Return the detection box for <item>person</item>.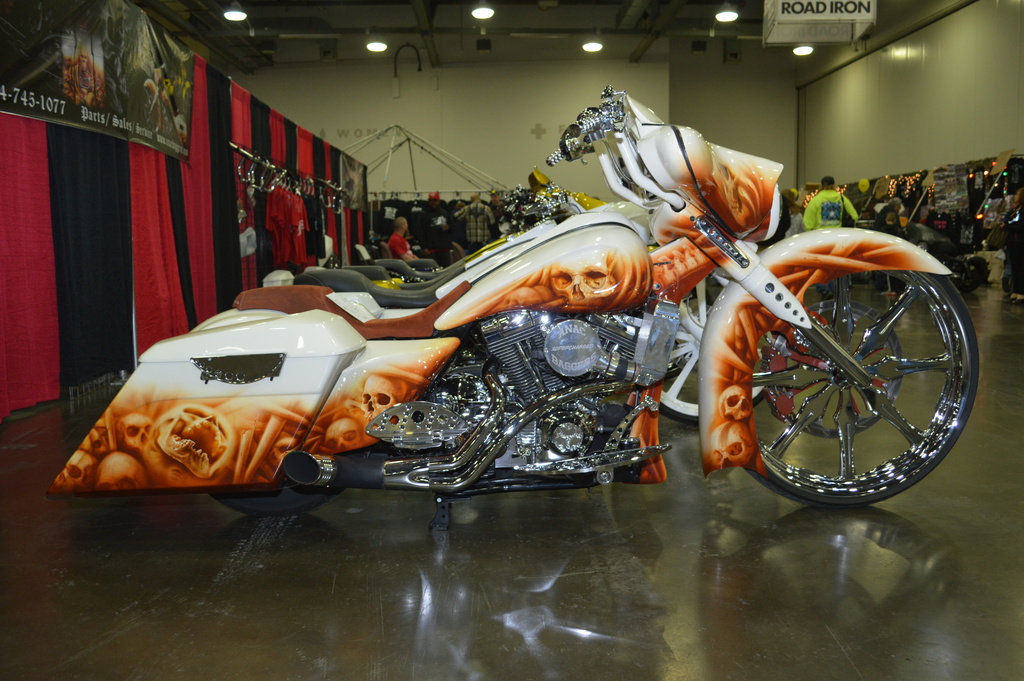
select_region(449, 193, 502, 243).
